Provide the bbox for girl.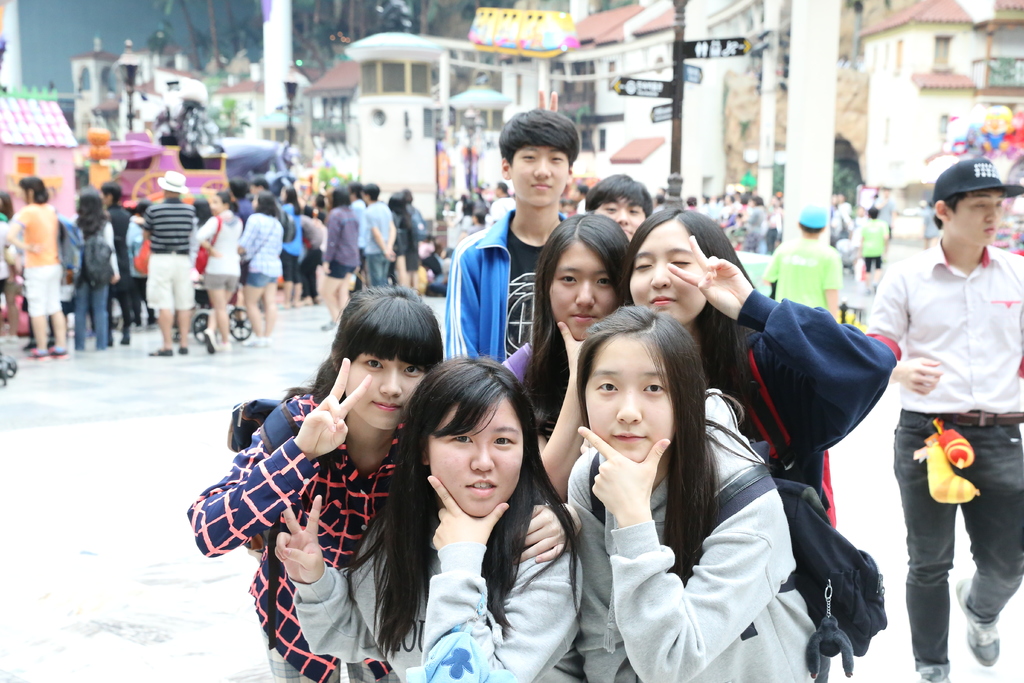
8/168/61/355.
